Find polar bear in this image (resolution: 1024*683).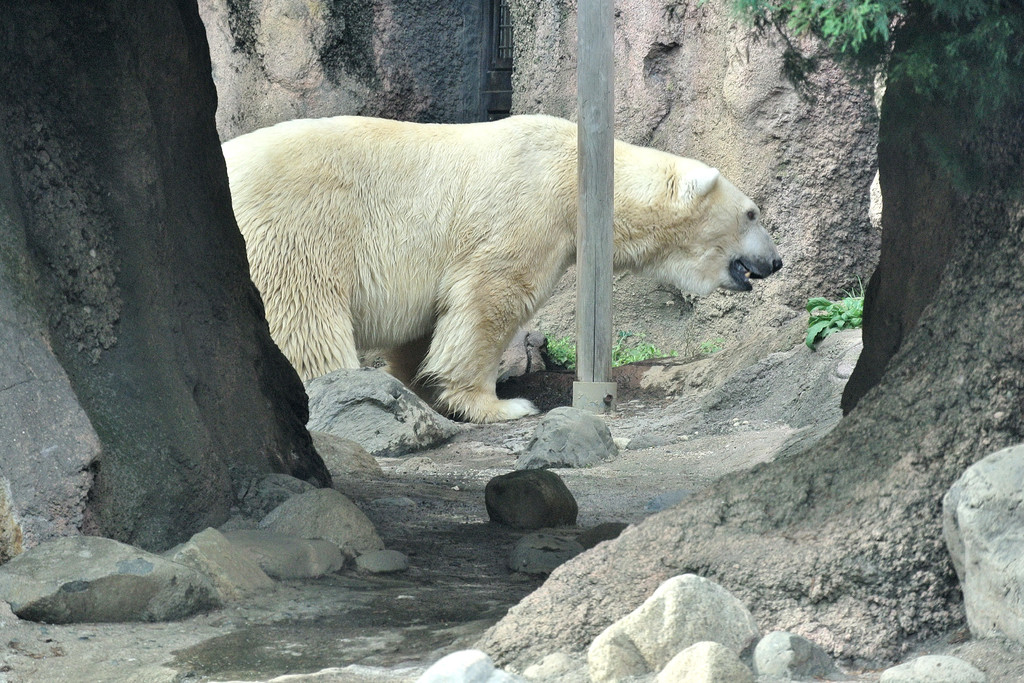
box(223, 113, 783, 420).
